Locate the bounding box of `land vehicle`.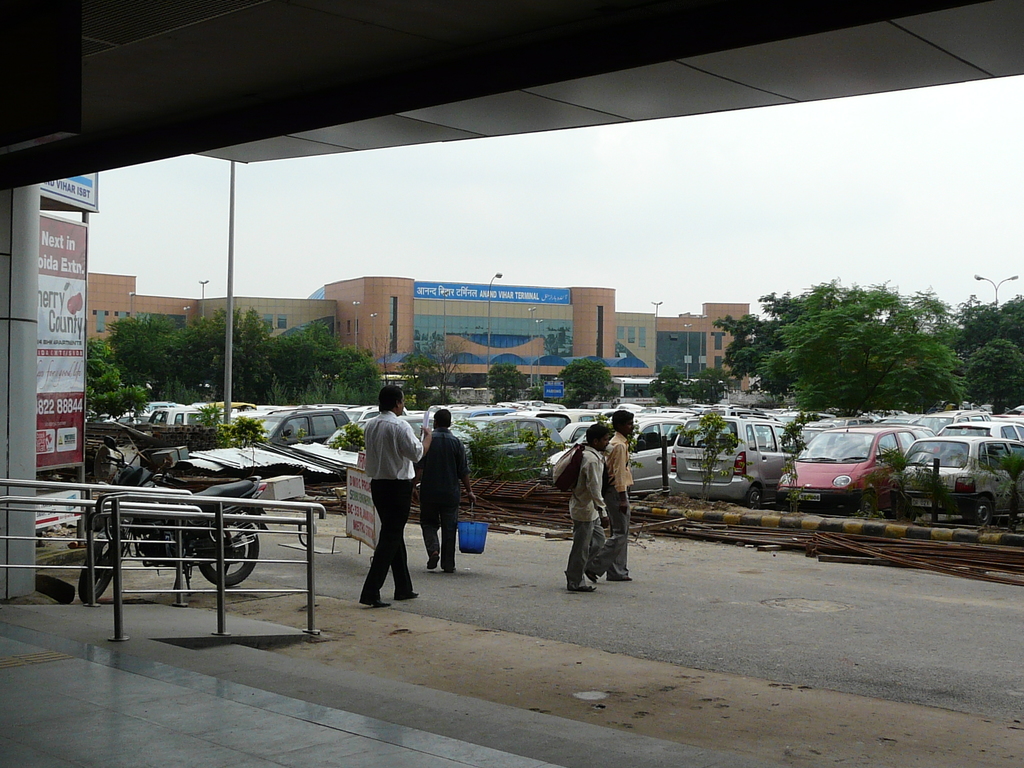
Bounding box: 81, 476, 273, 596.
